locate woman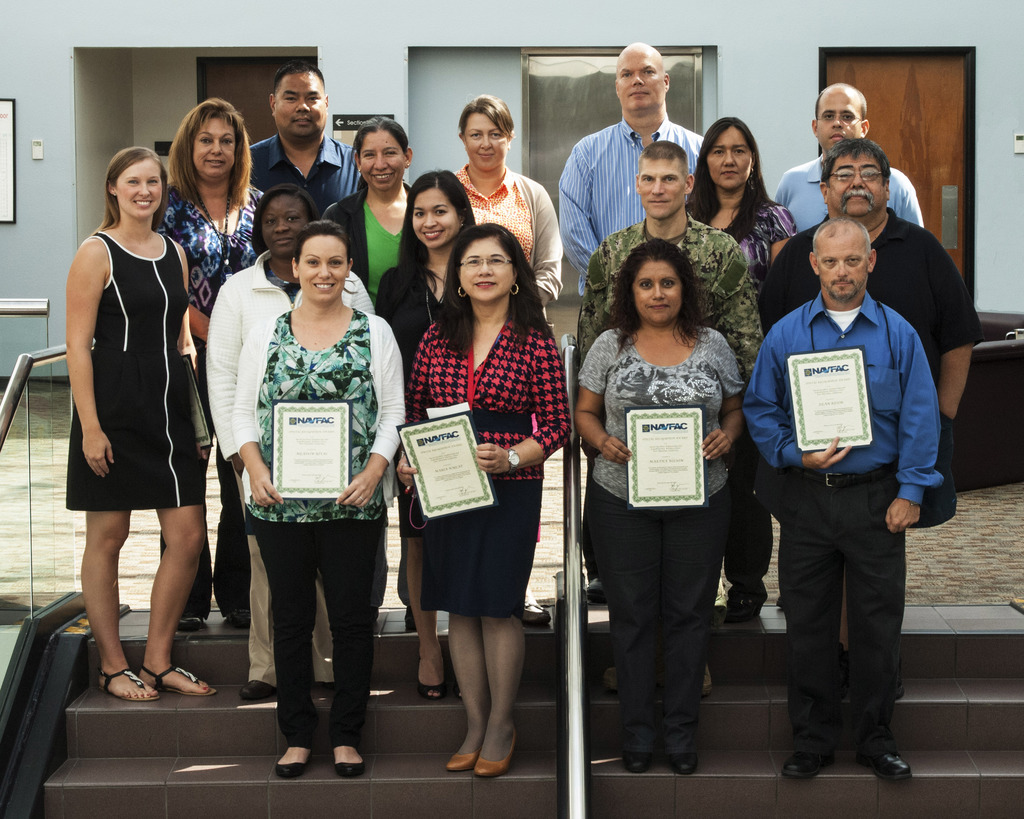
left=60, top=146, right=219, bottom=708
